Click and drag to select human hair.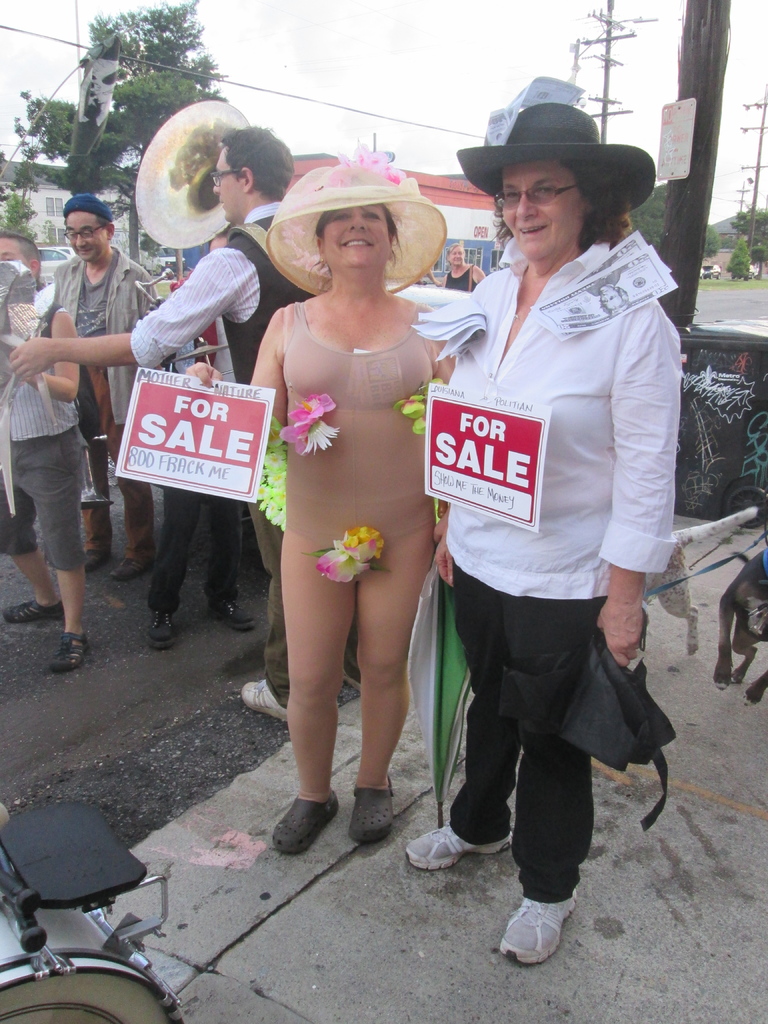
Selection: 207/226/230/247.
